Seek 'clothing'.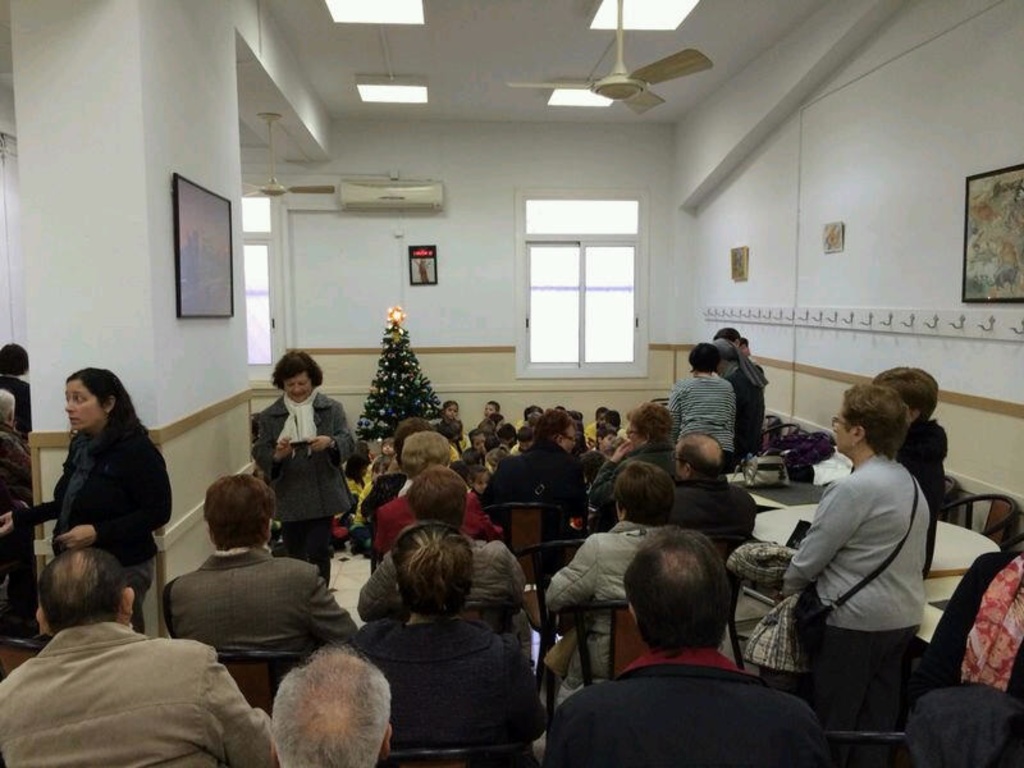
(x1=552, y1=650, x2=831, y2=767).
